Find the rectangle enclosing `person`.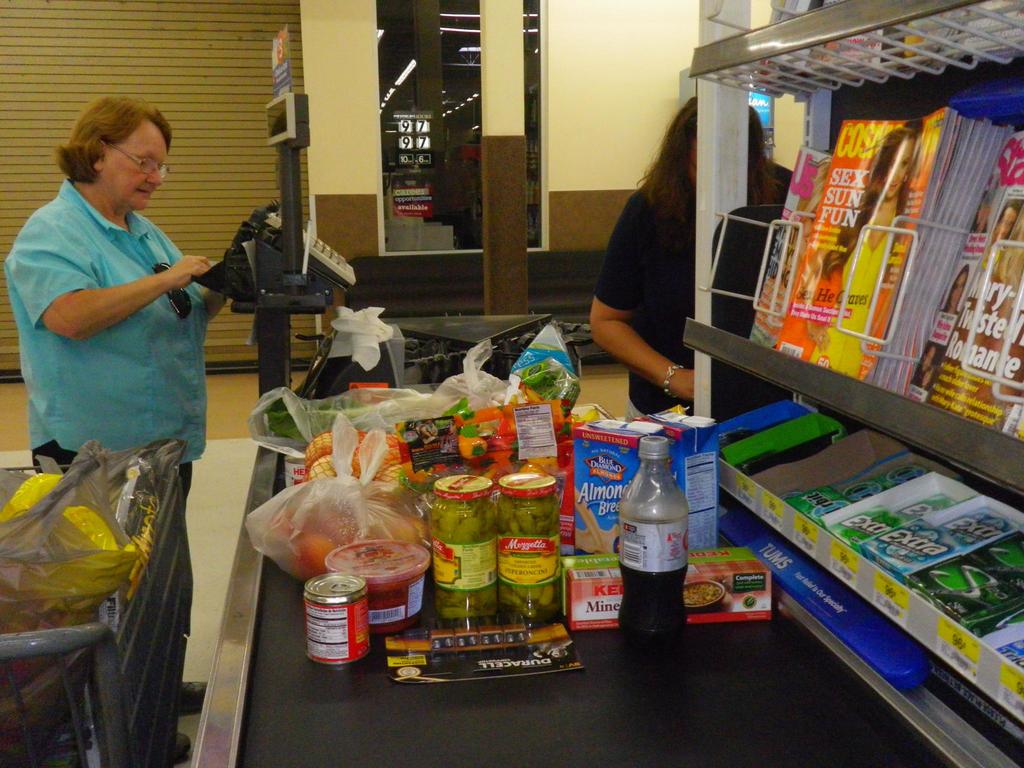
l=582, t=93, r=797, b=413.
